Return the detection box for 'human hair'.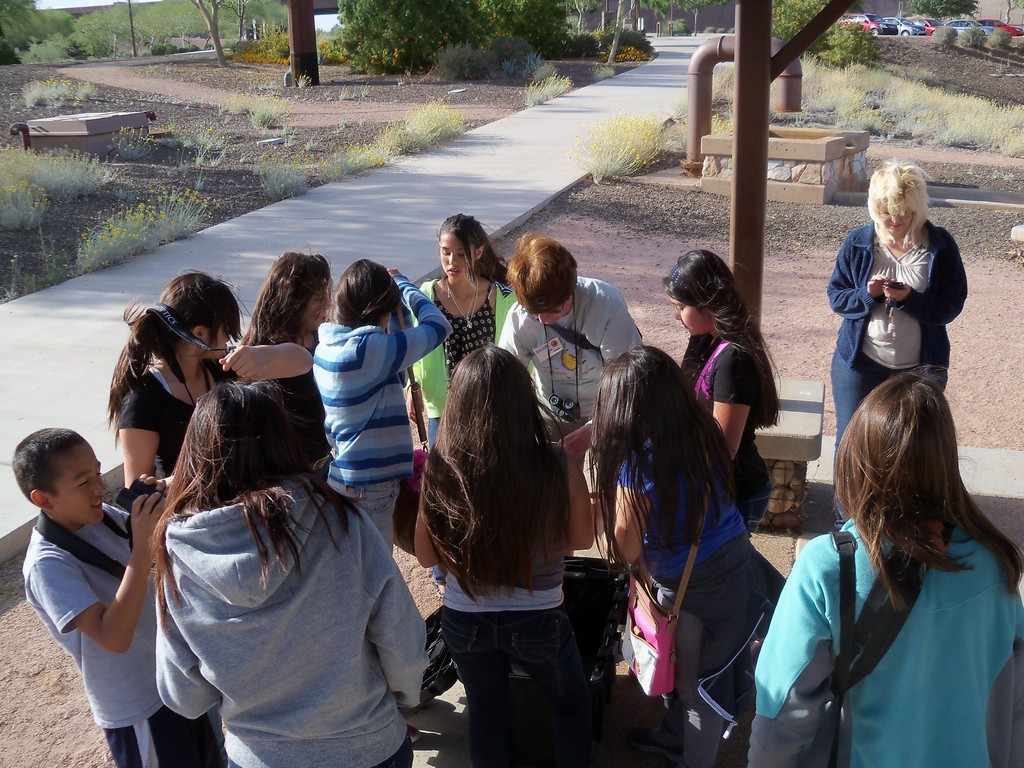
661/248/784/431.
